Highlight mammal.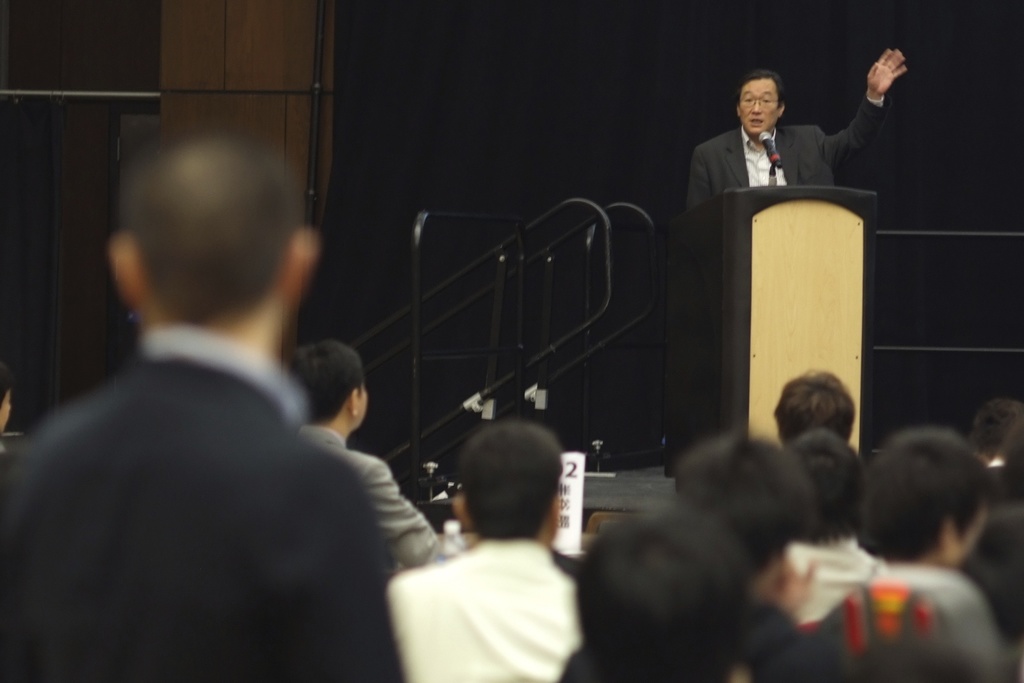
Highlighted region: Rect(0, 122, 412, 682).
